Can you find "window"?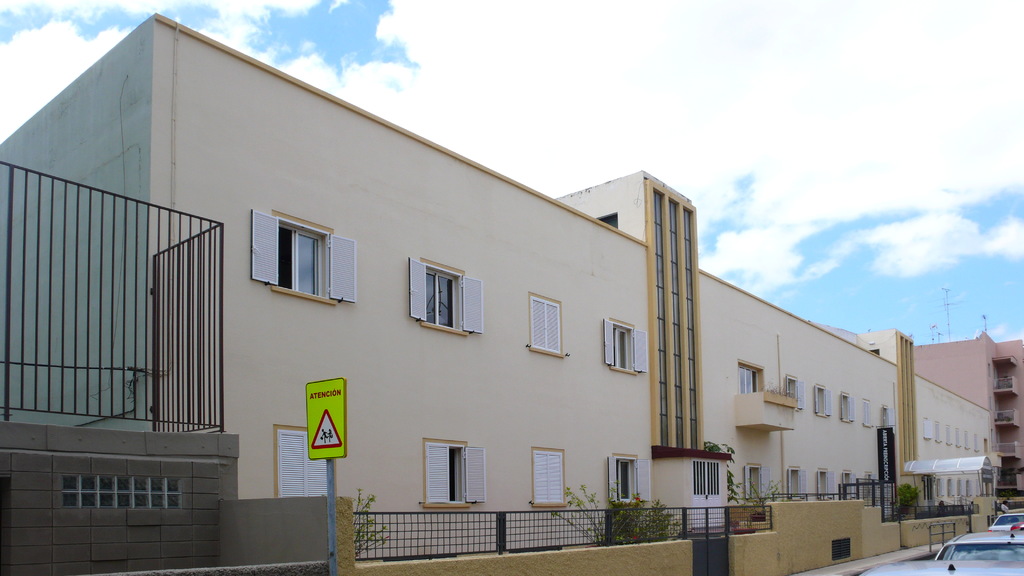
Yes, bounding box: pyautogui.locateOnScreen(742, 367, 759, 389).
